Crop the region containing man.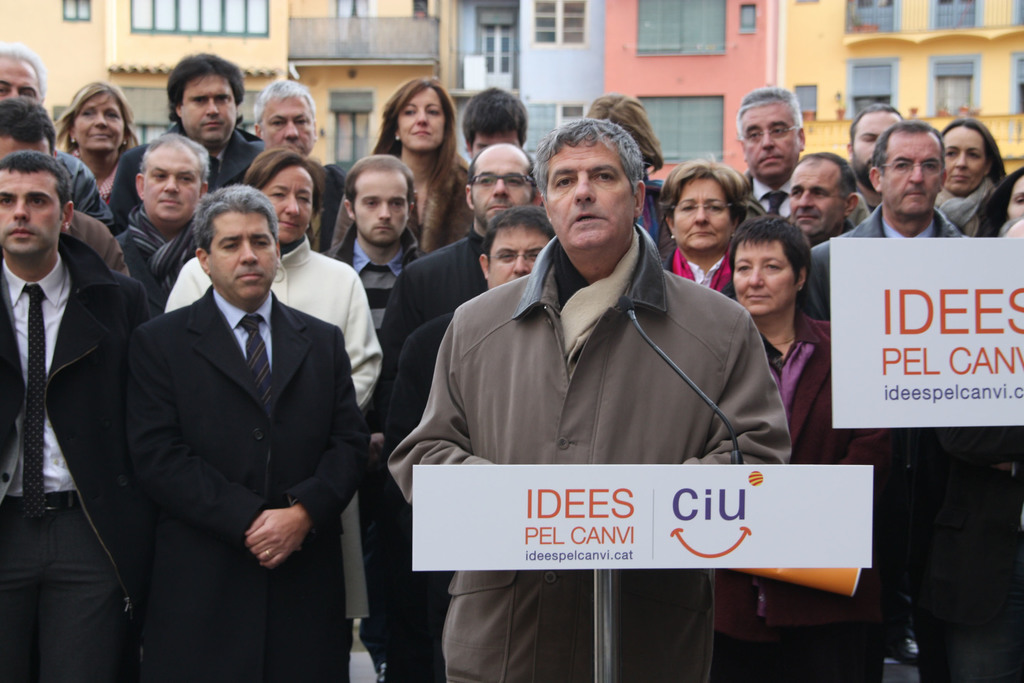
Crop region: {"left": 0, "top": 97, "right": 58, "bottom": 158}.
